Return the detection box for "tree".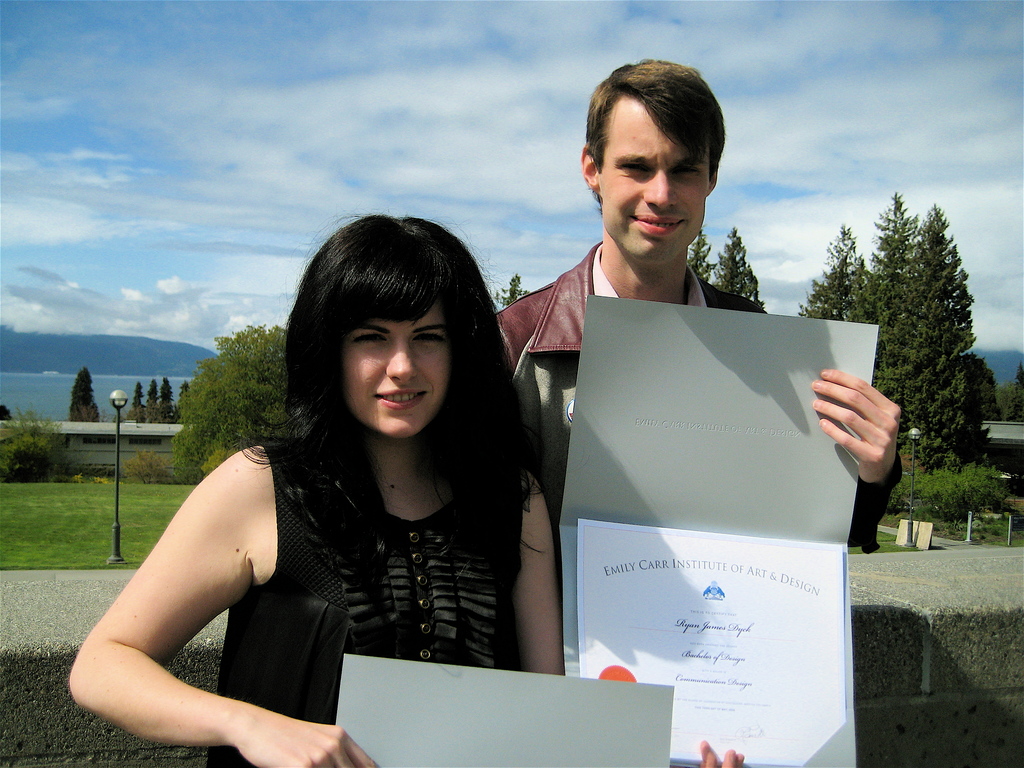
x1=793, y1=228, x2=874, y2=327.
